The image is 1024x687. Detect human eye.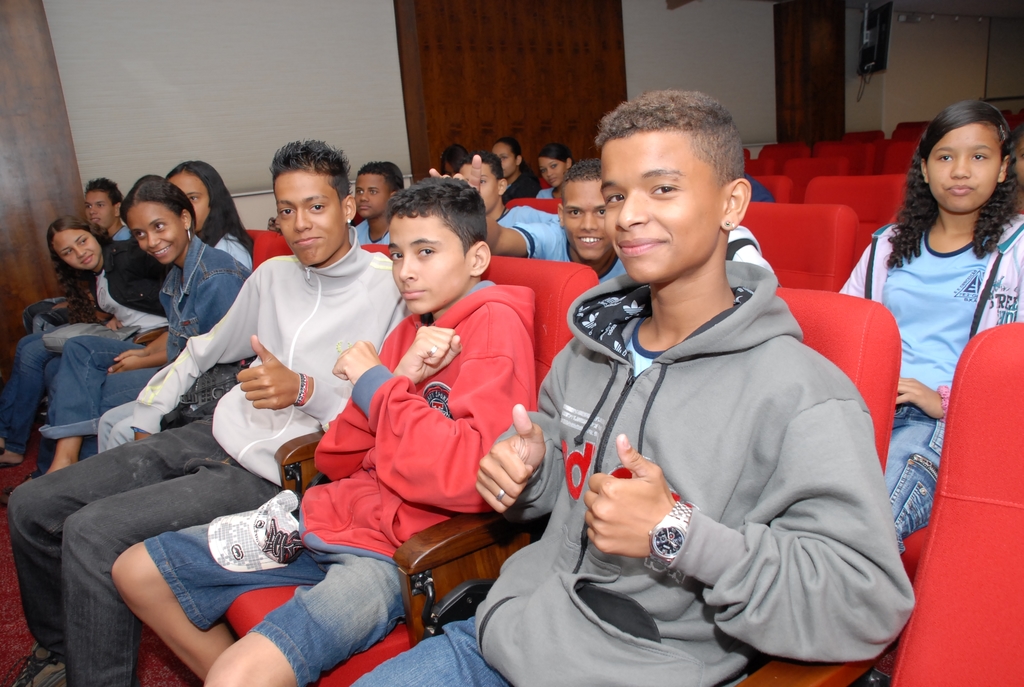
Detection: (566, 208, 579, 218).
